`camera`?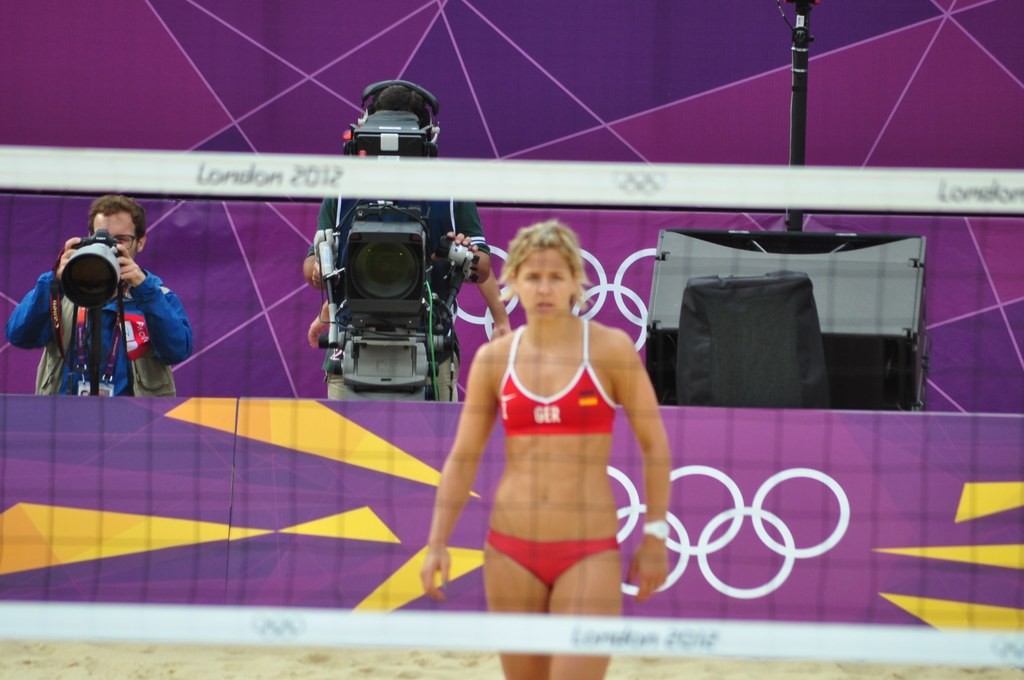
(314, 108, 468, 398)
